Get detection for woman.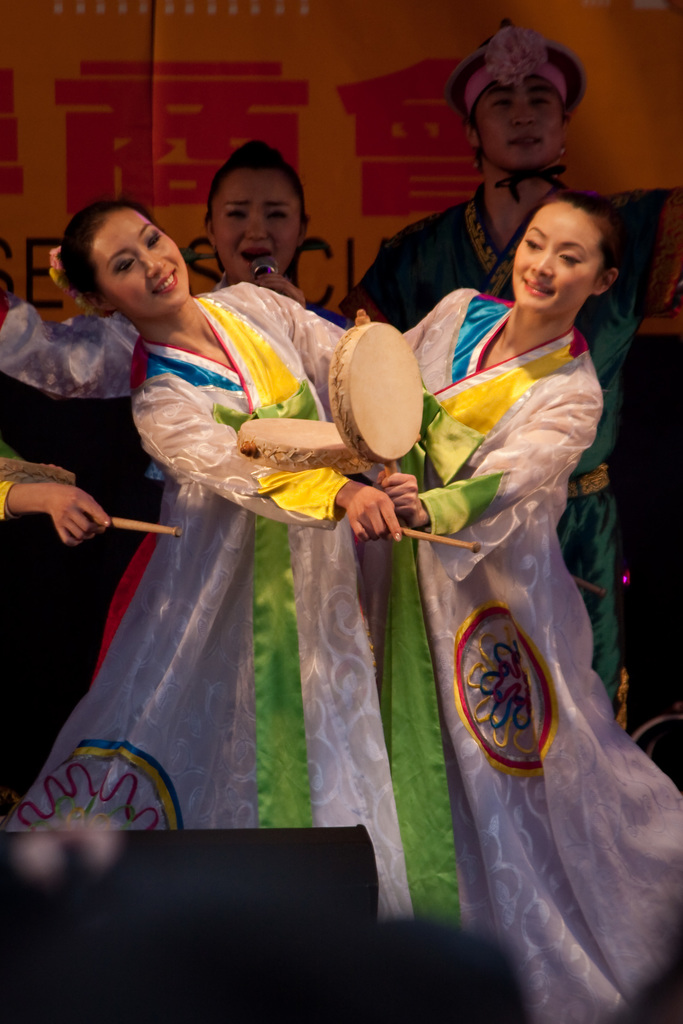
Detection: rect(59, 152, 484, 902).
